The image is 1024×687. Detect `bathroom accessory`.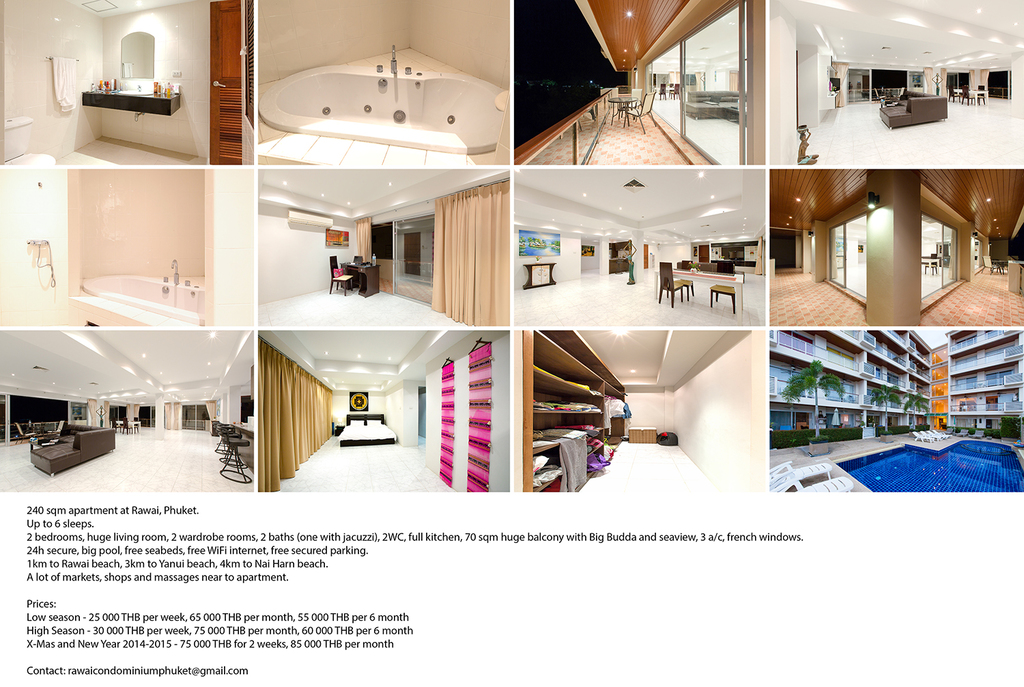
Detection: rect(261, 44, 510, 158).
